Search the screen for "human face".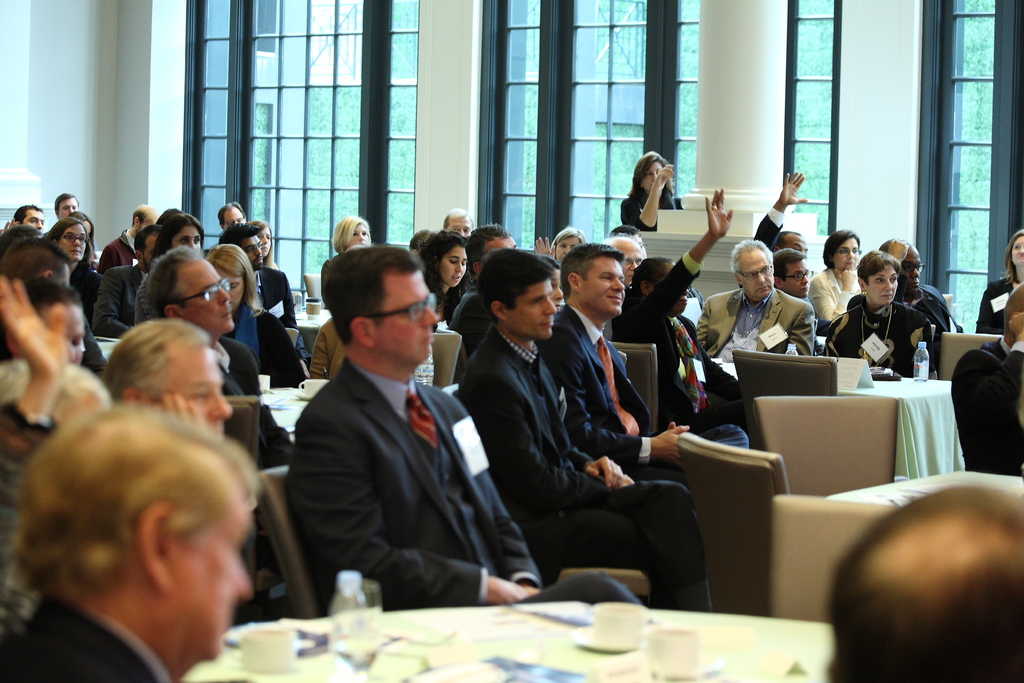
Found at (734, 243, 776, 304).
